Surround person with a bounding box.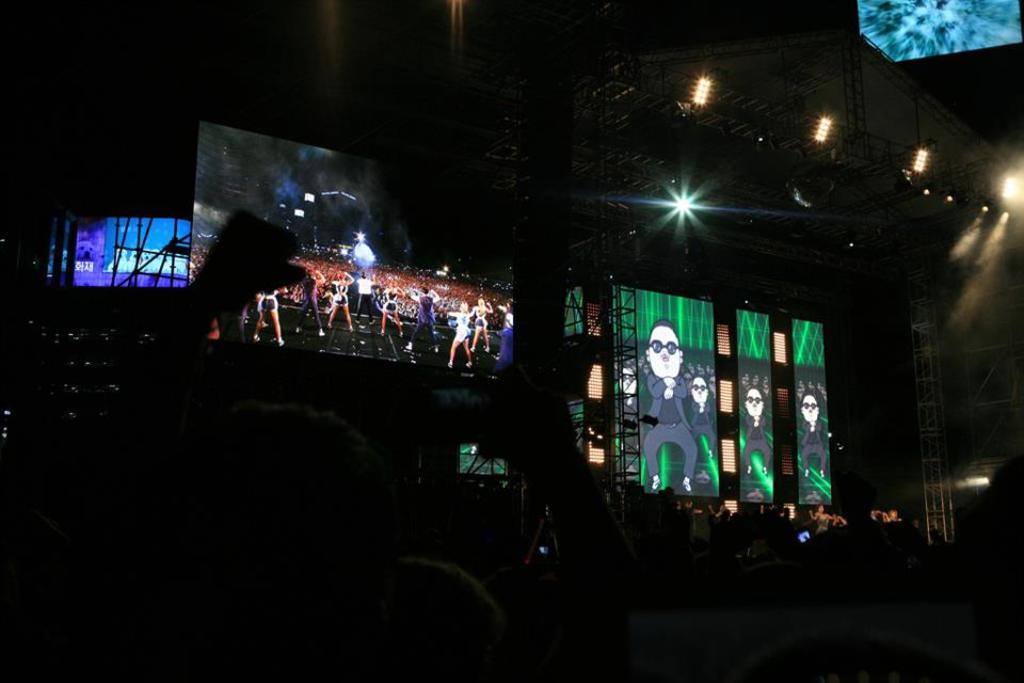
box=[222, 315, 245, 342].
